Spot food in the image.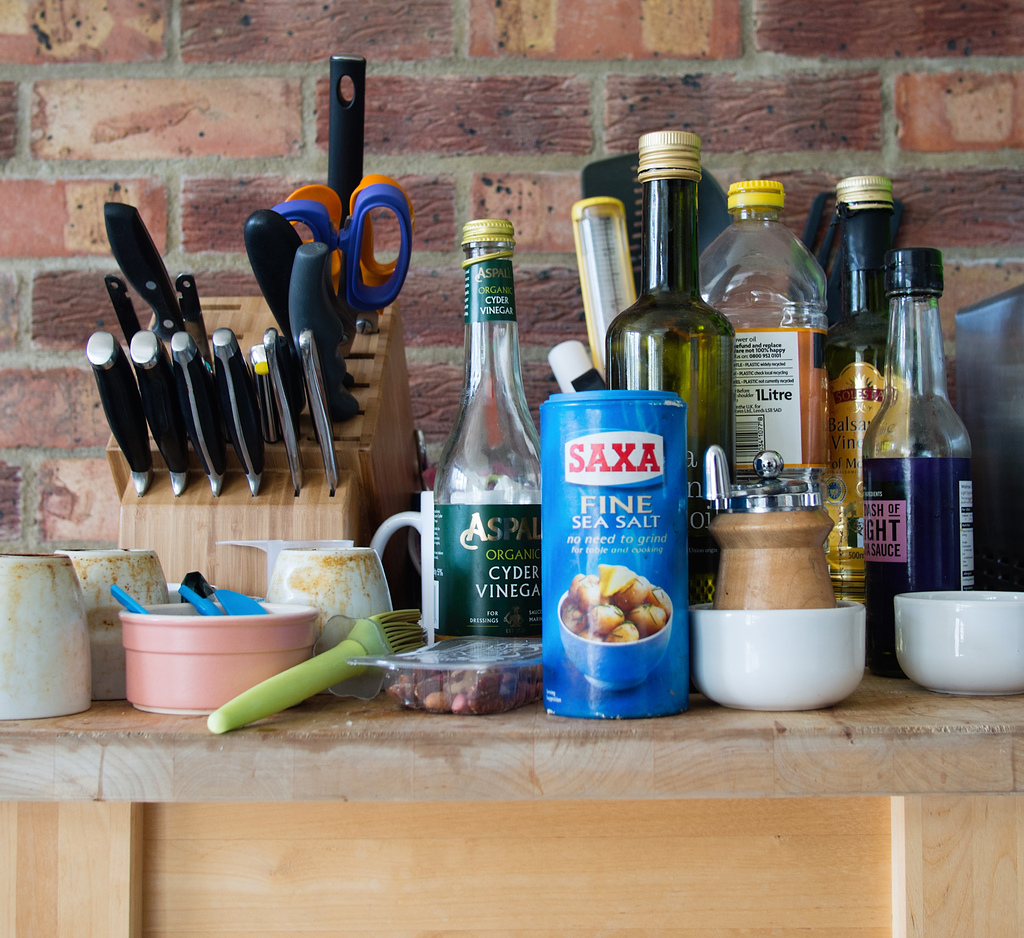
food found at {"x1": 388, "y1": 668, "x2": 540, "y2": 714}.
